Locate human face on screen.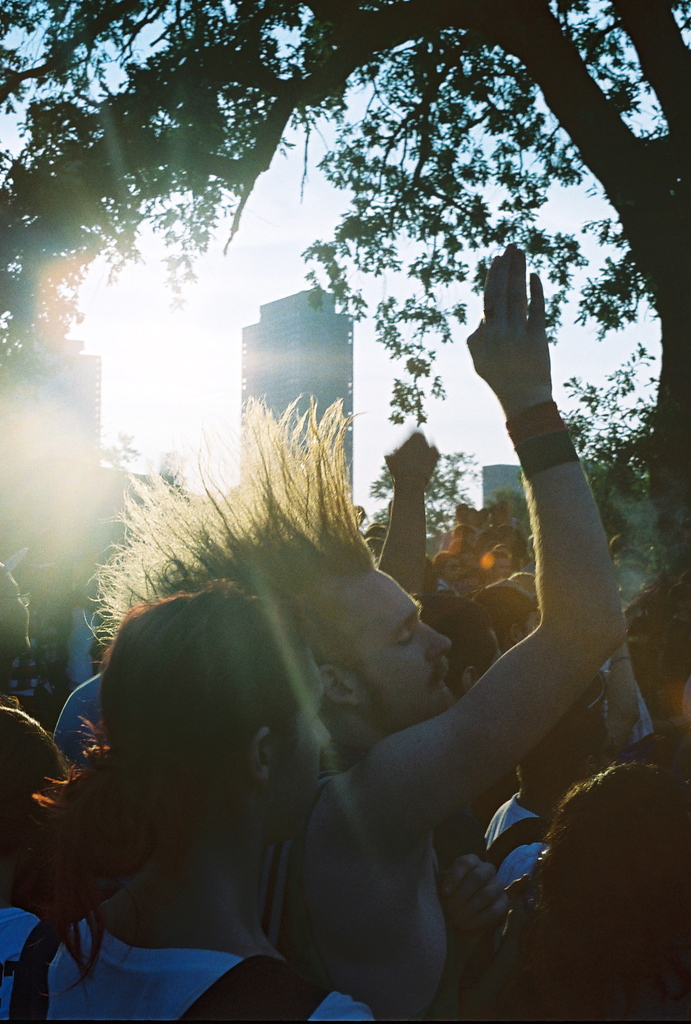
On screen at [487, 556, 511, 582].
